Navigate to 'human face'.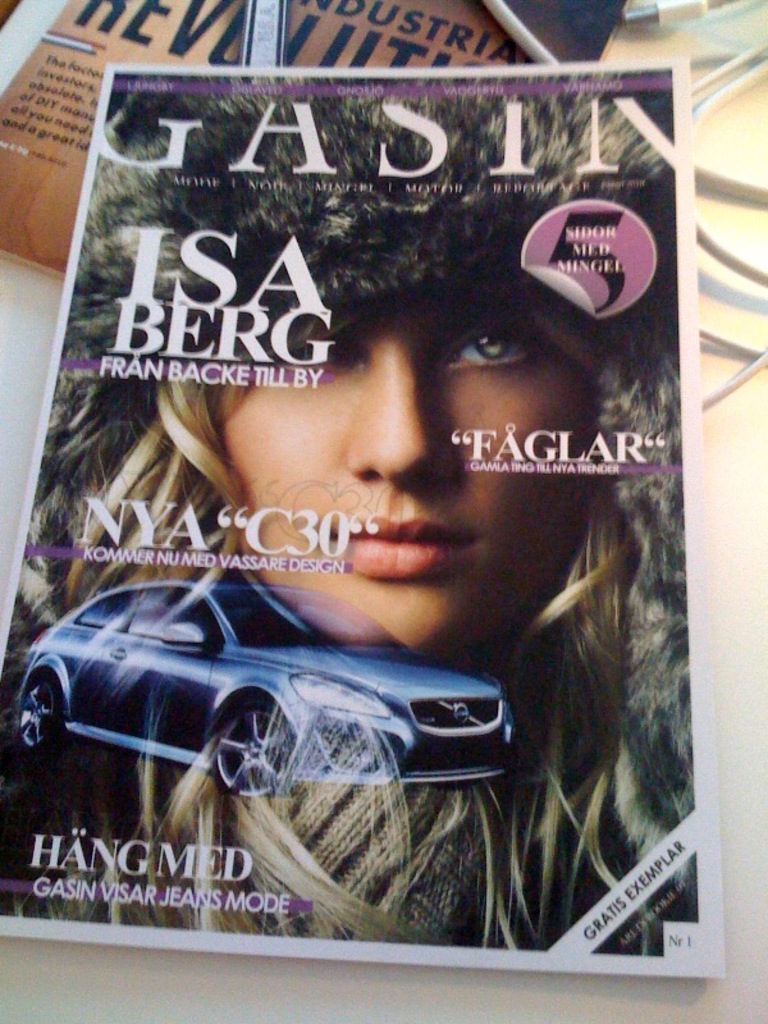
Navigation target: region(189, 233, 640, 620).
